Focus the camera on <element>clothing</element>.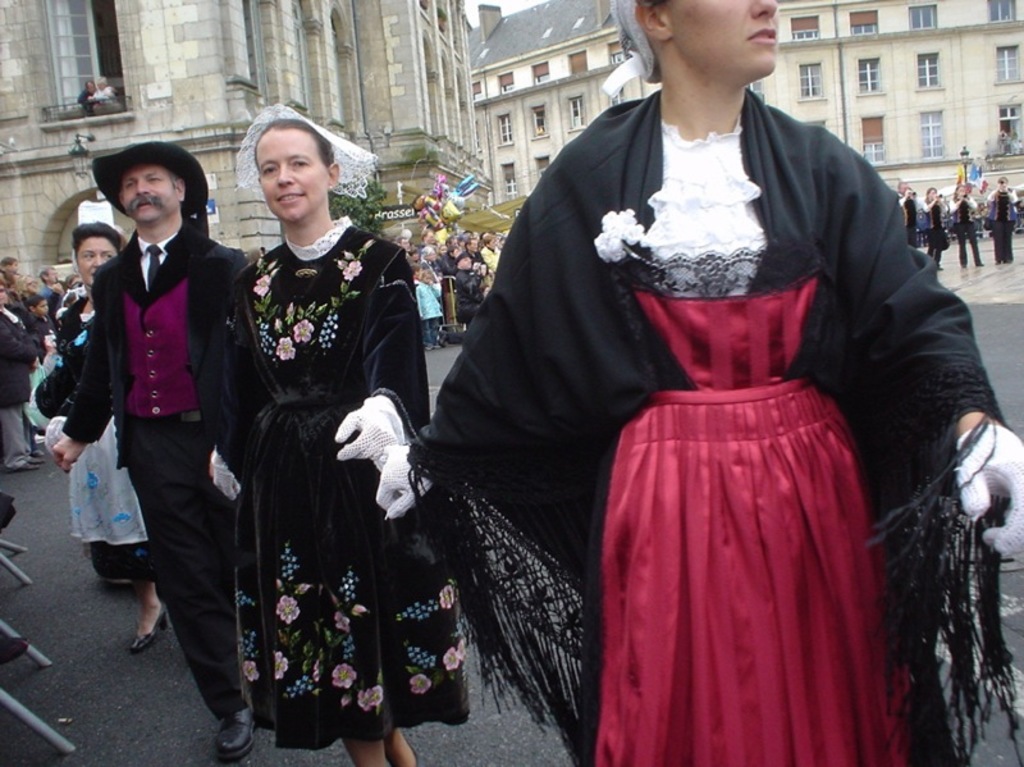
Focus region: detection(394, 213, 499, 337).
